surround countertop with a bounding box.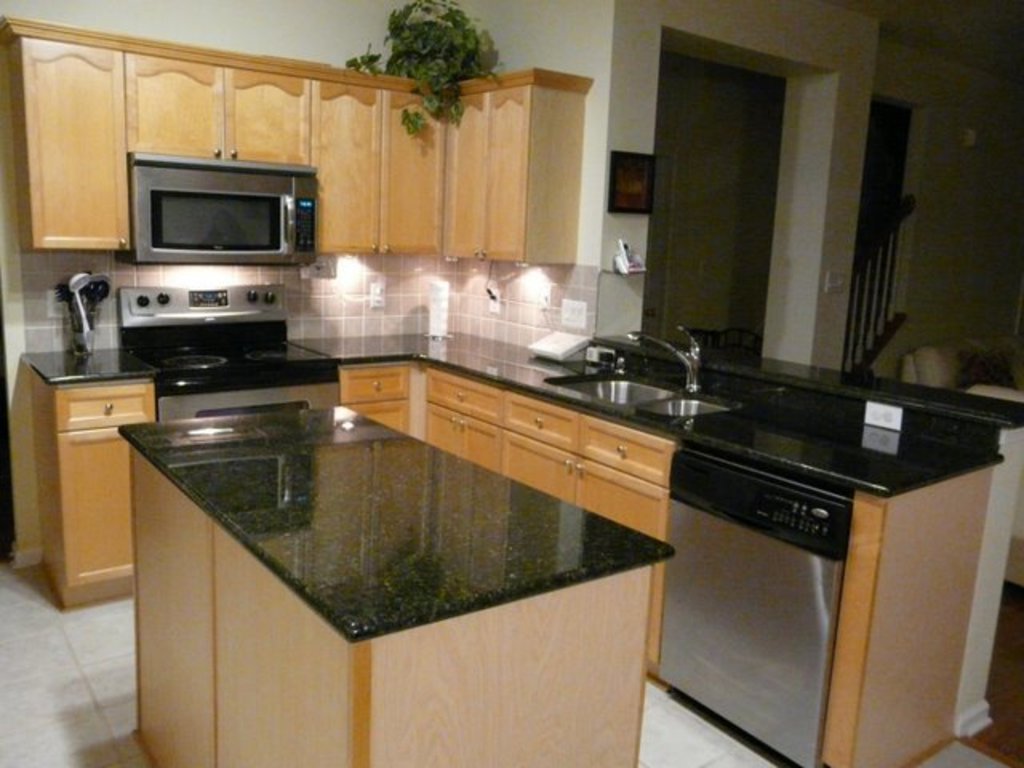
rect(13, 325, 1010, 766).
